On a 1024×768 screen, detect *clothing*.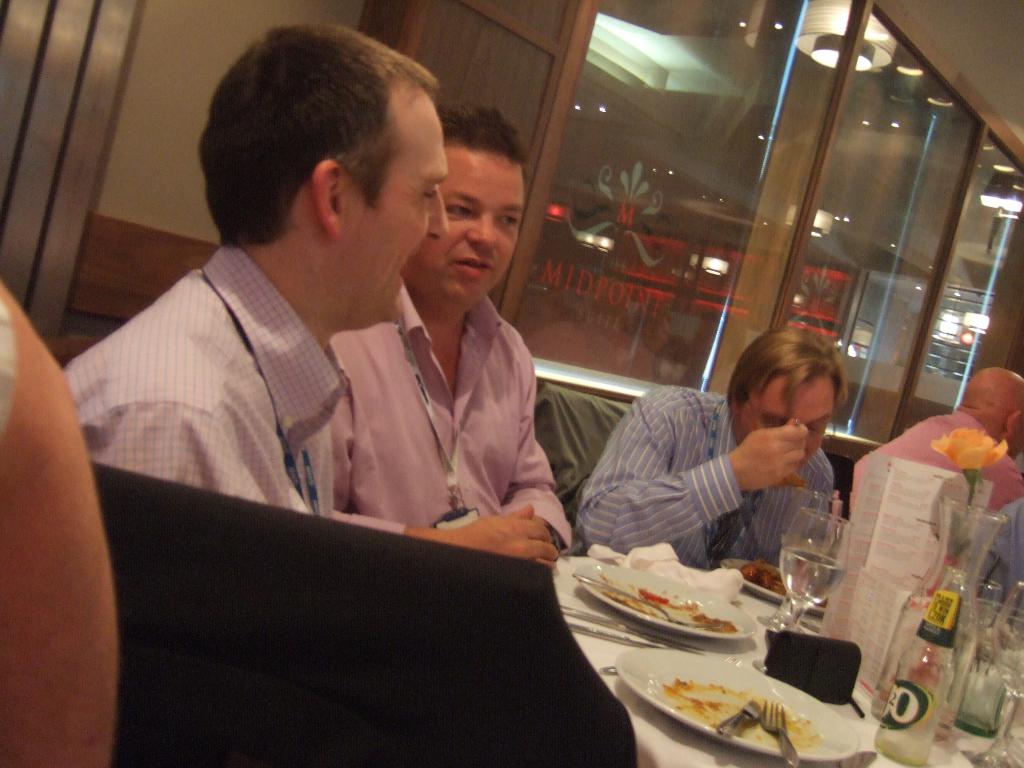
select_region(857, 415, 1023, 516).
